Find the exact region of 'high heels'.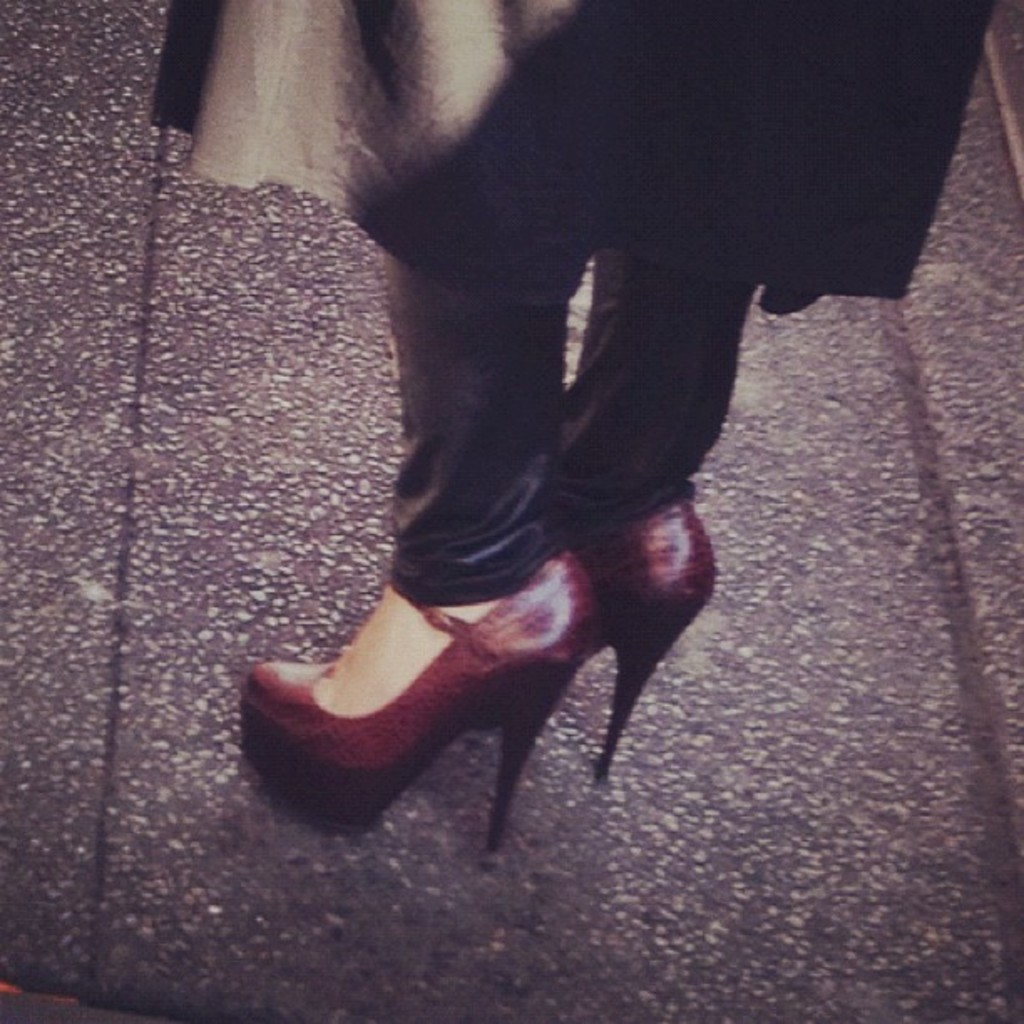
Exact region: <region>234, 535, 604, 855</region>.
